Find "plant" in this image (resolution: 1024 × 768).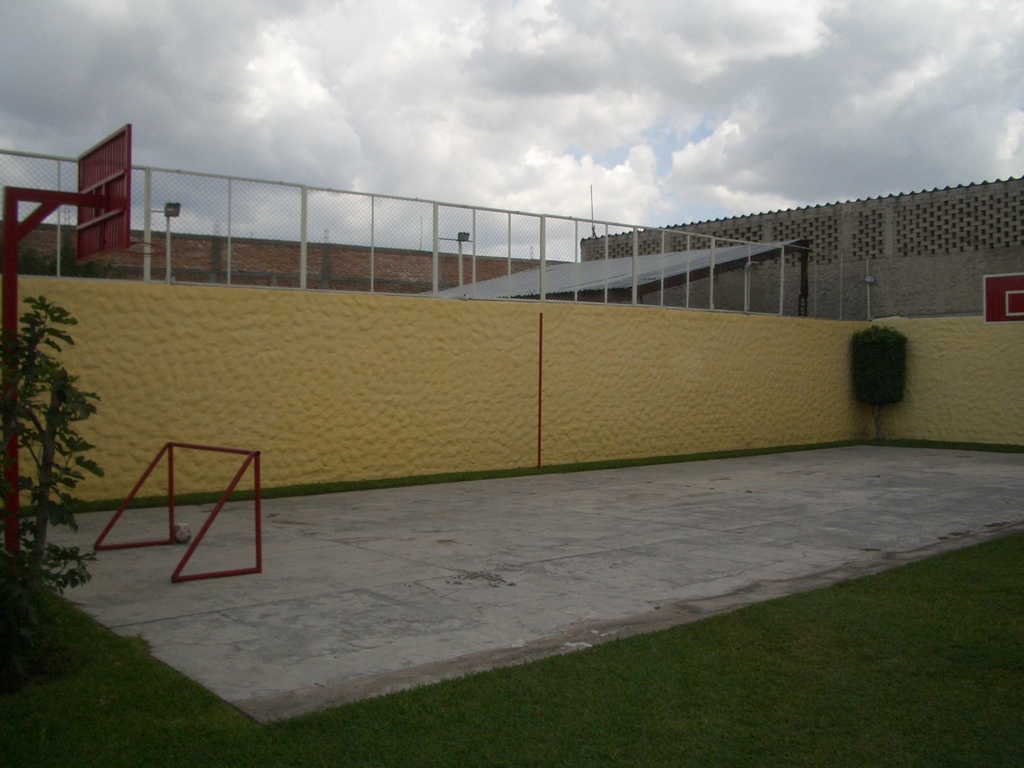
[left=836, top=321, right=910, bottom=450].
